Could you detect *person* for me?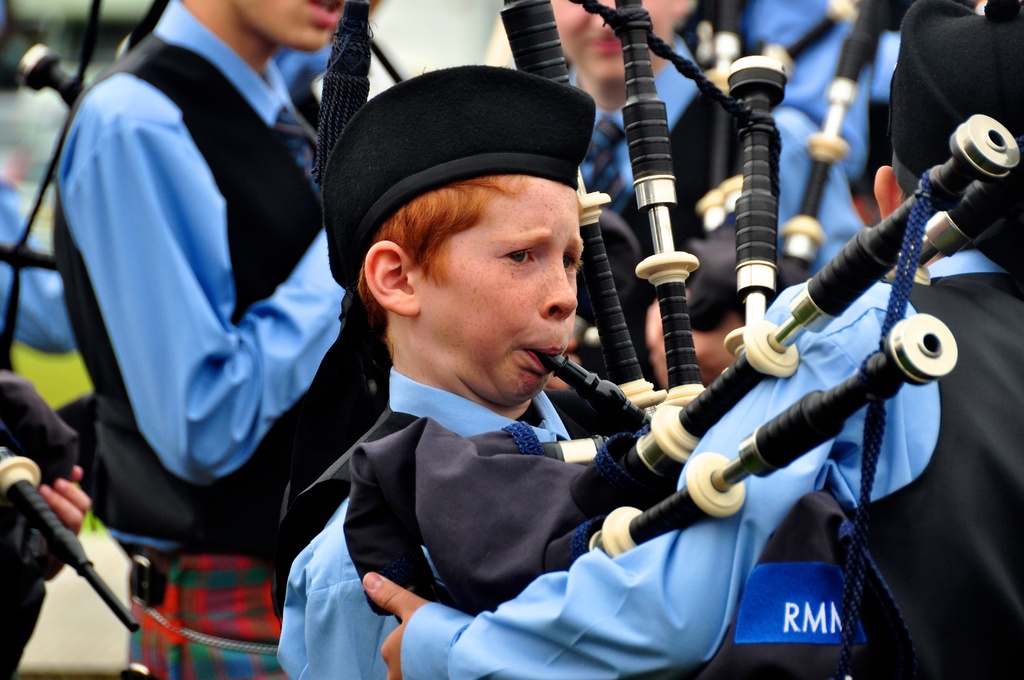
Detection result: [left=361, top=0, right=1023, bottom=679].
